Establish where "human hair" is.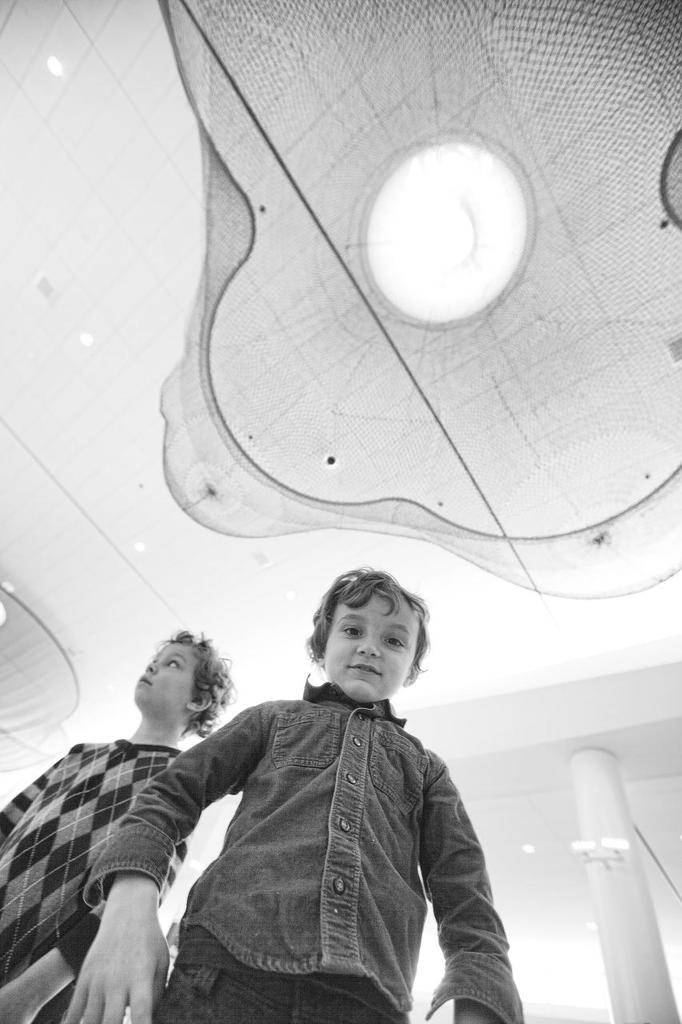
Established at [308, 578, 429, 689].
